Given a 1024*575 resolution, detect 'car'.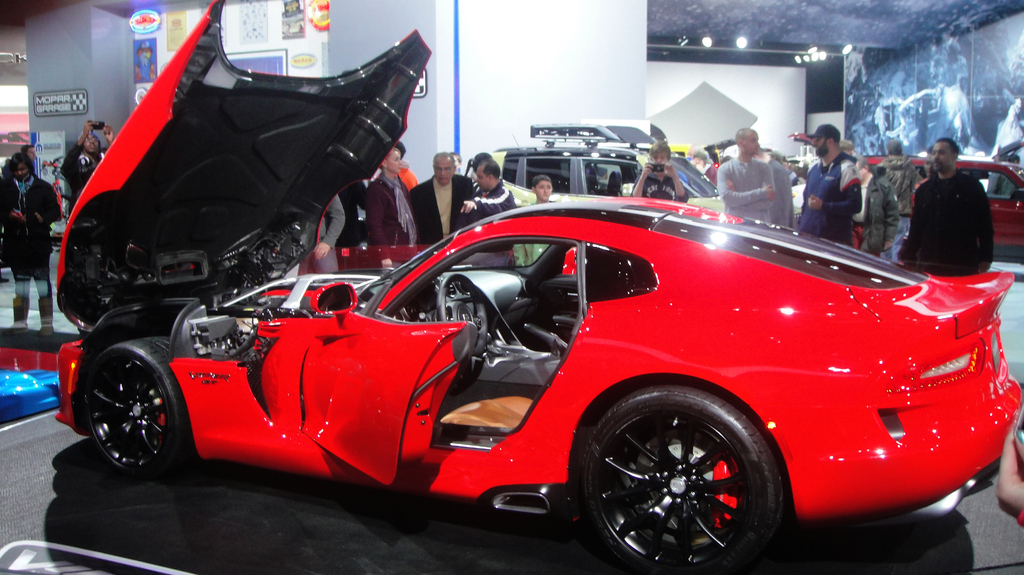
(51, 0, 1023, 574).
